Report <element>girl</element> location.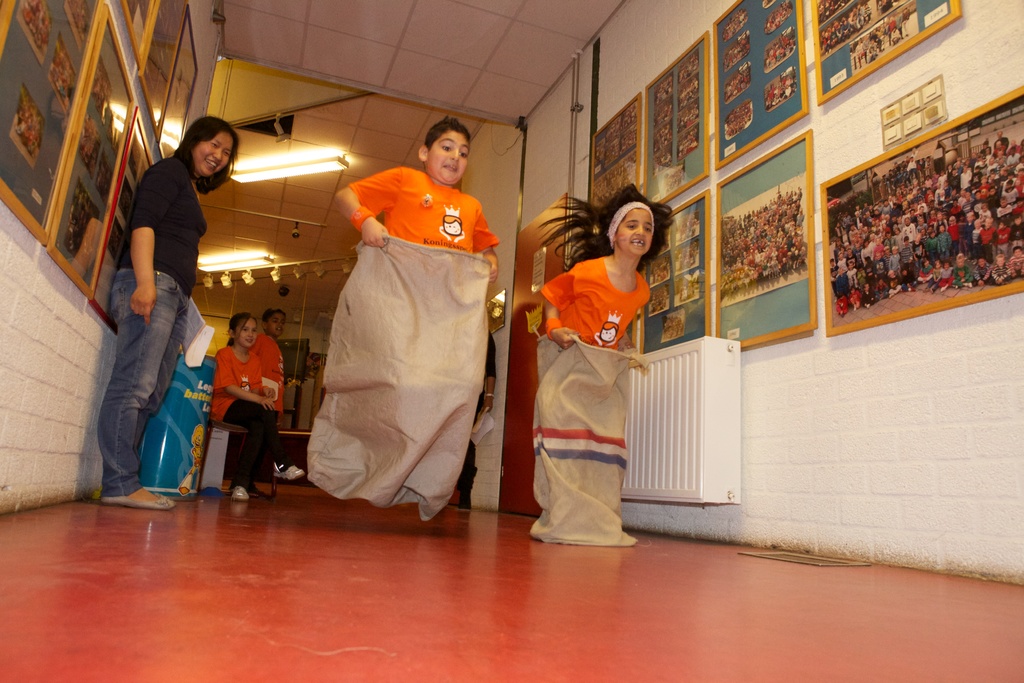
Report: left=211, top=310, right=278, bottom=498.
